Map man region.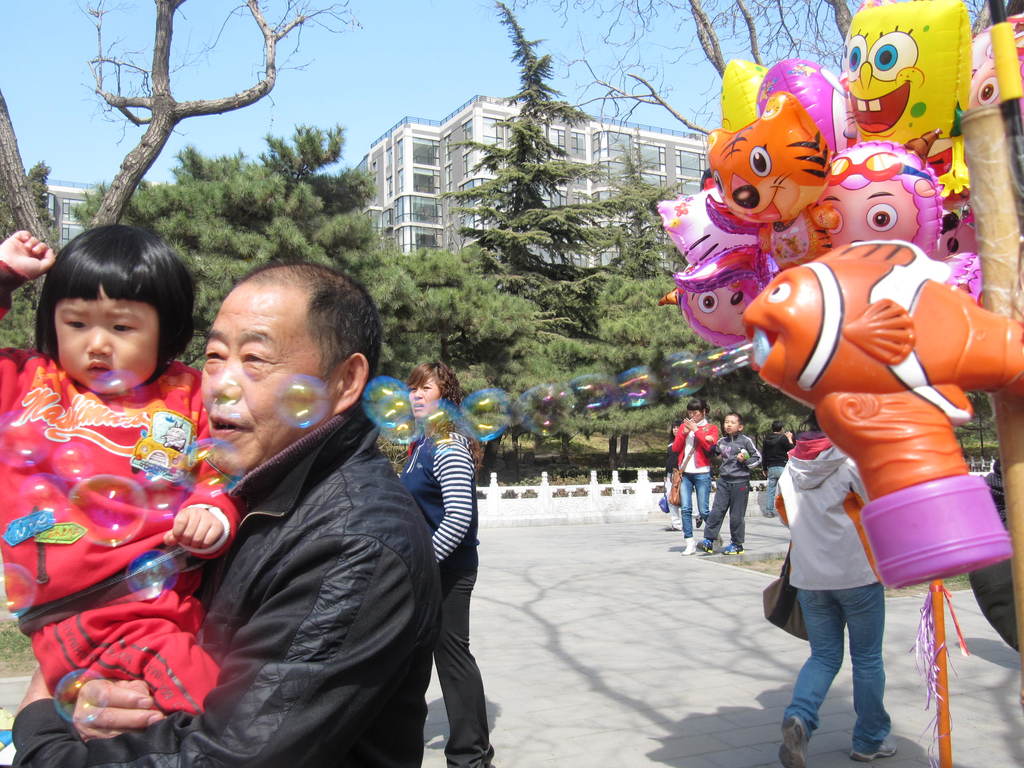
Mapped to left=755, top=419, right=800, bottom=519.
